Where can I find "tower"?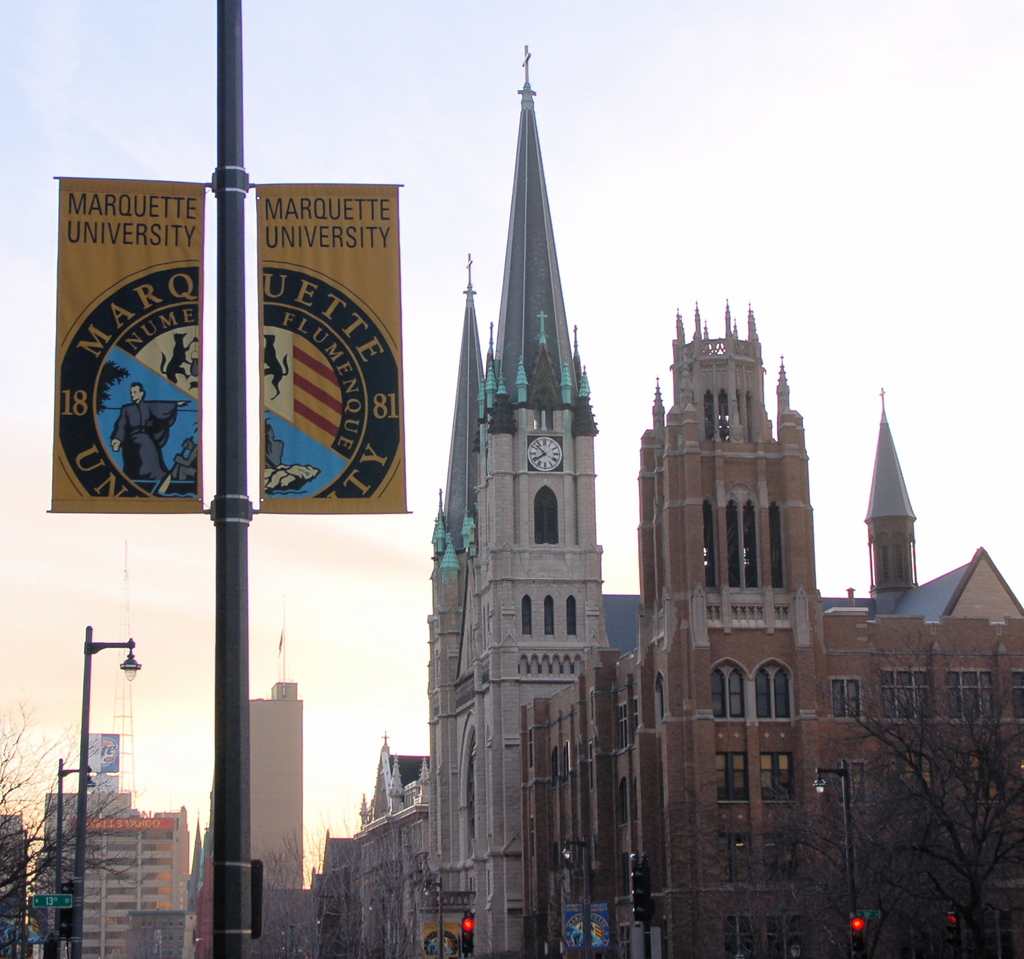
You can find it at bbox(416, 42, 606, 952).
